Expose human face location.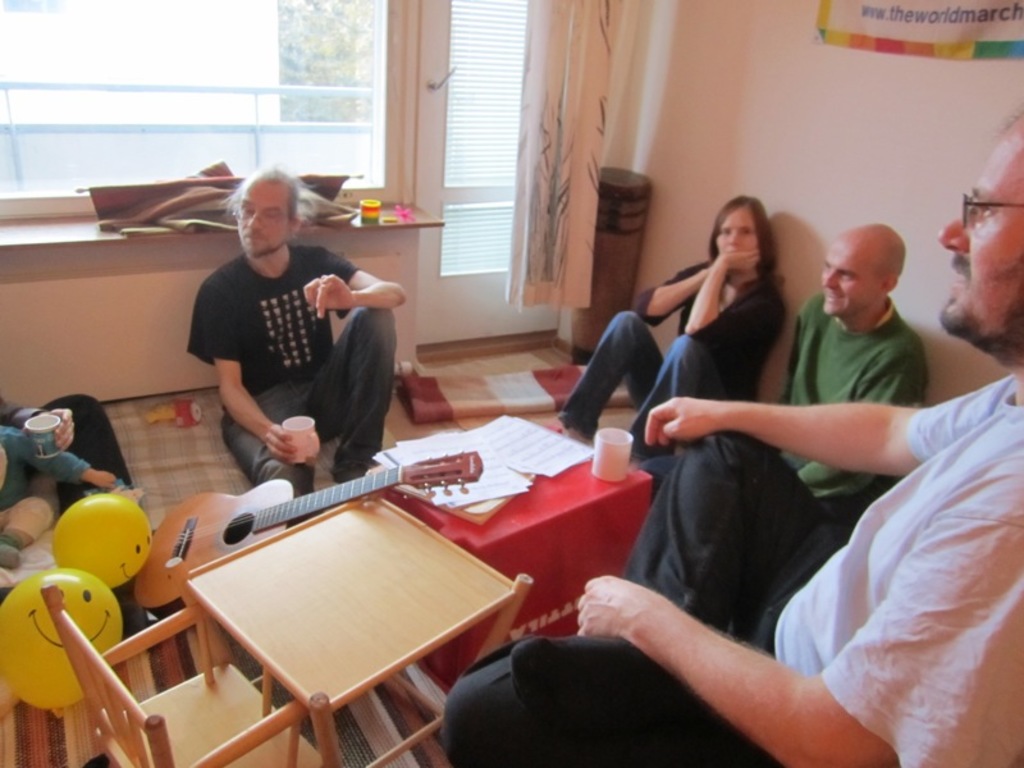
Exposed at bbox(823, 246, 864, 314).
